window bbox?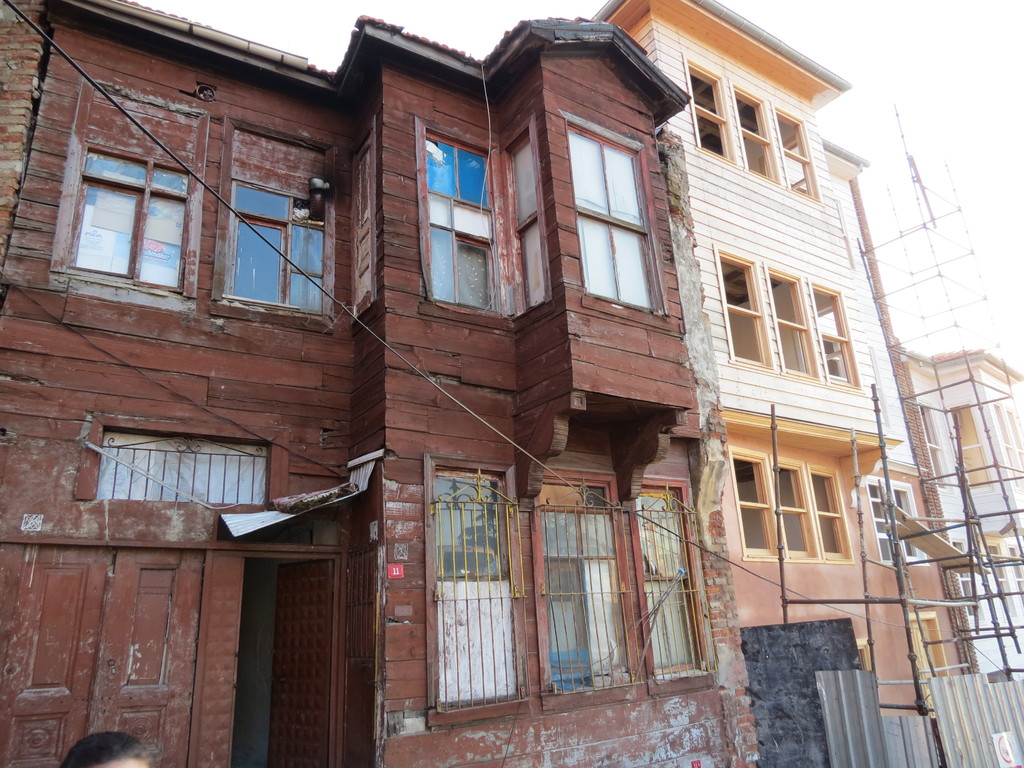
{"x1": 981, "y1": 545, "x2": 1016, "y2": 612}
